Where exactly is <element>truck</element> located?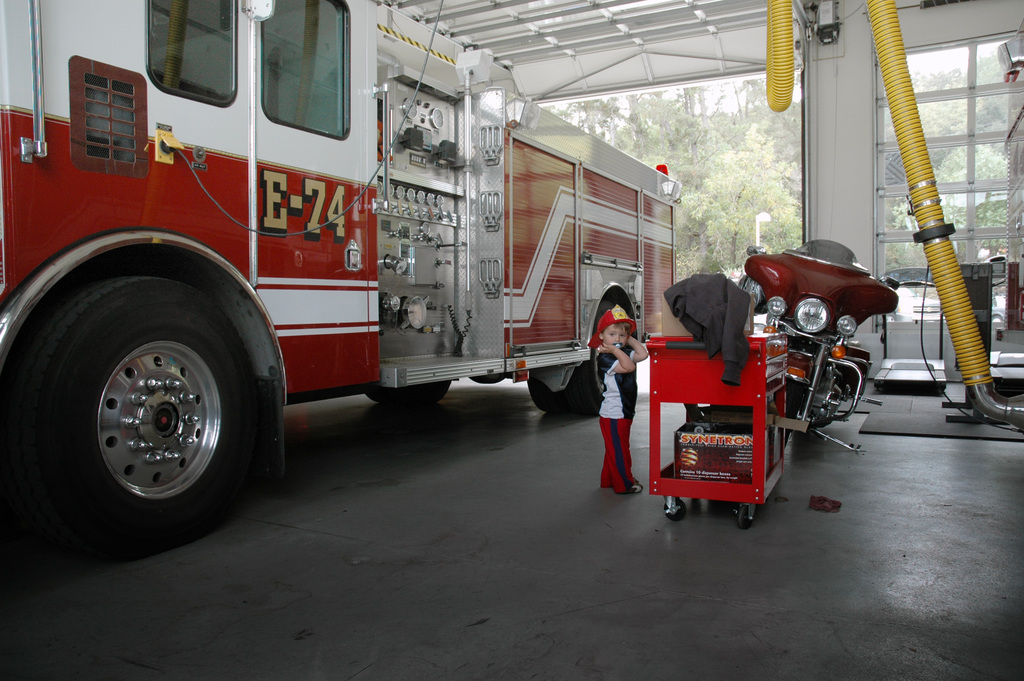
Its bounding box is 17:17:743:513.
